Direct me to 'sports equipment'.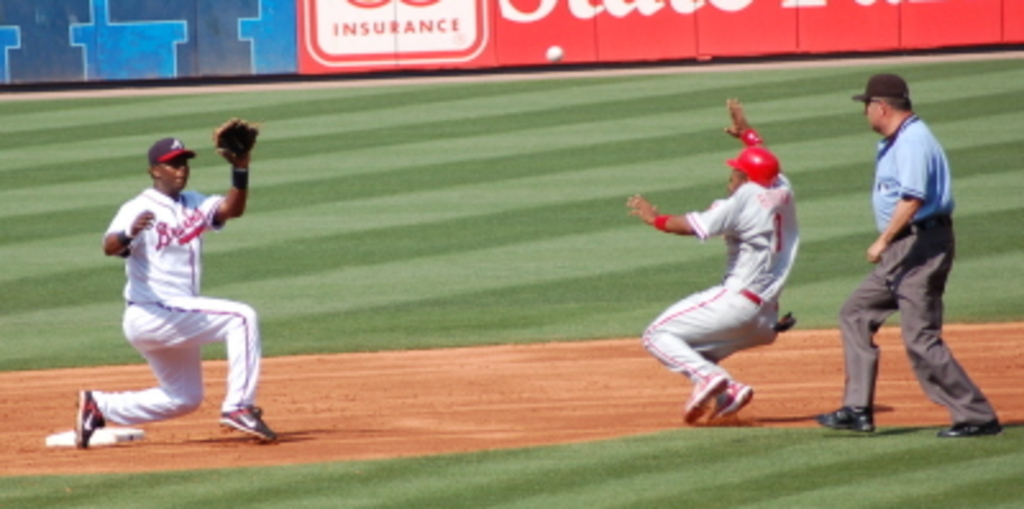
Direction: [left=207, top=113, right=264, bottom=169].
